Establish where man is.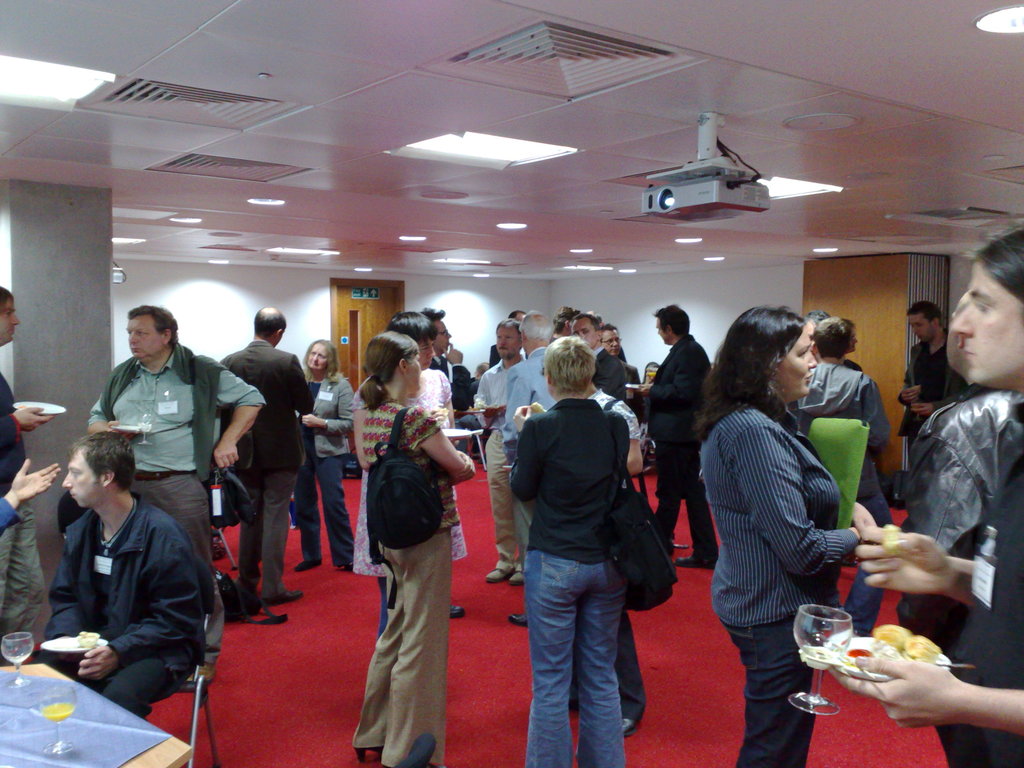
Established at 39, 427, 218, 722.
